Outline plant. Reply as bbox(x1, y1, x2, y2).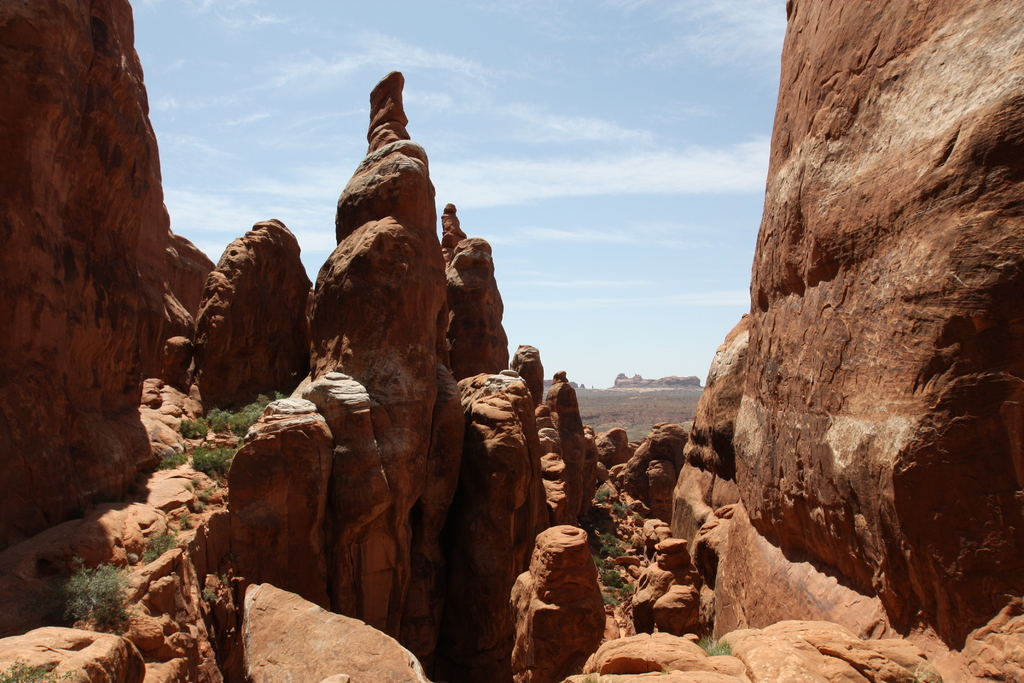
bbox(273, 388, 286, 399).
